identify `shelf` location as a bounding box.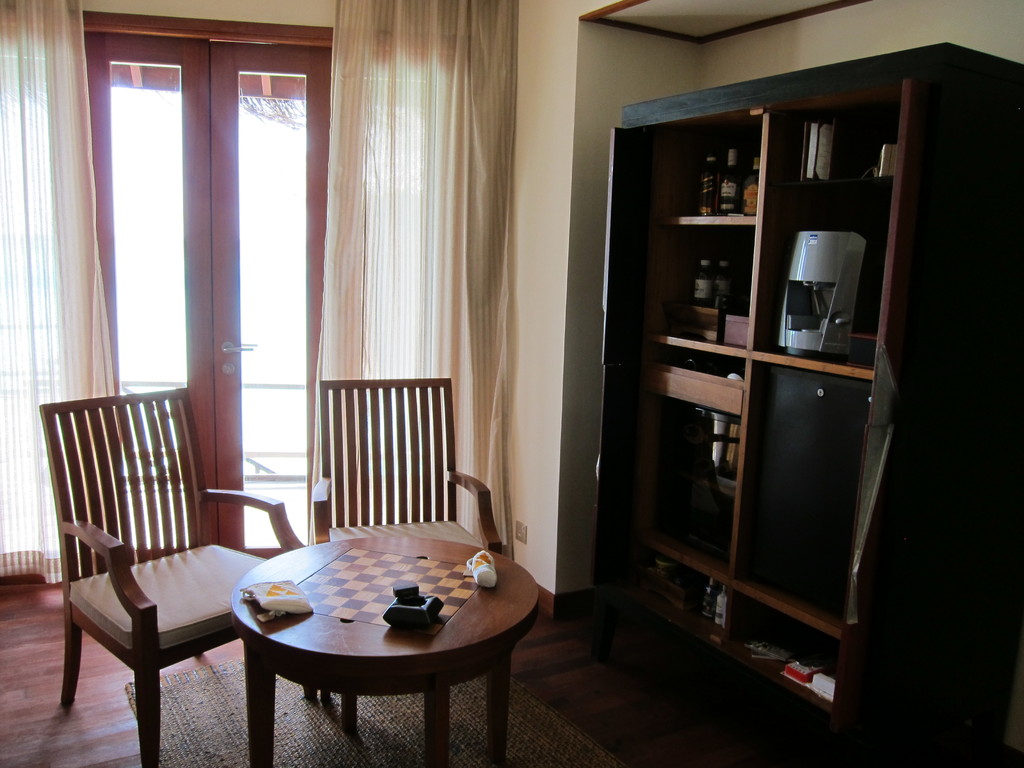
box(607, 460, 737, 666).
